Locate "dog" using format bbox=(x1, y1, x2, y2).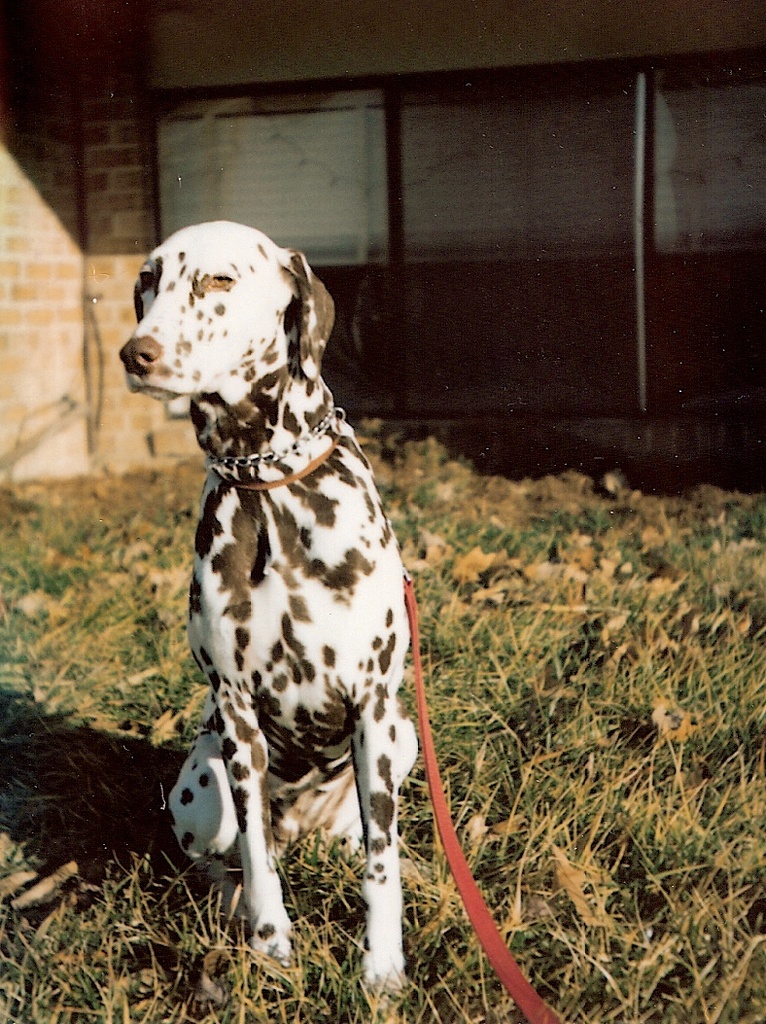
bbox=(115, 221, 419, 1009).
